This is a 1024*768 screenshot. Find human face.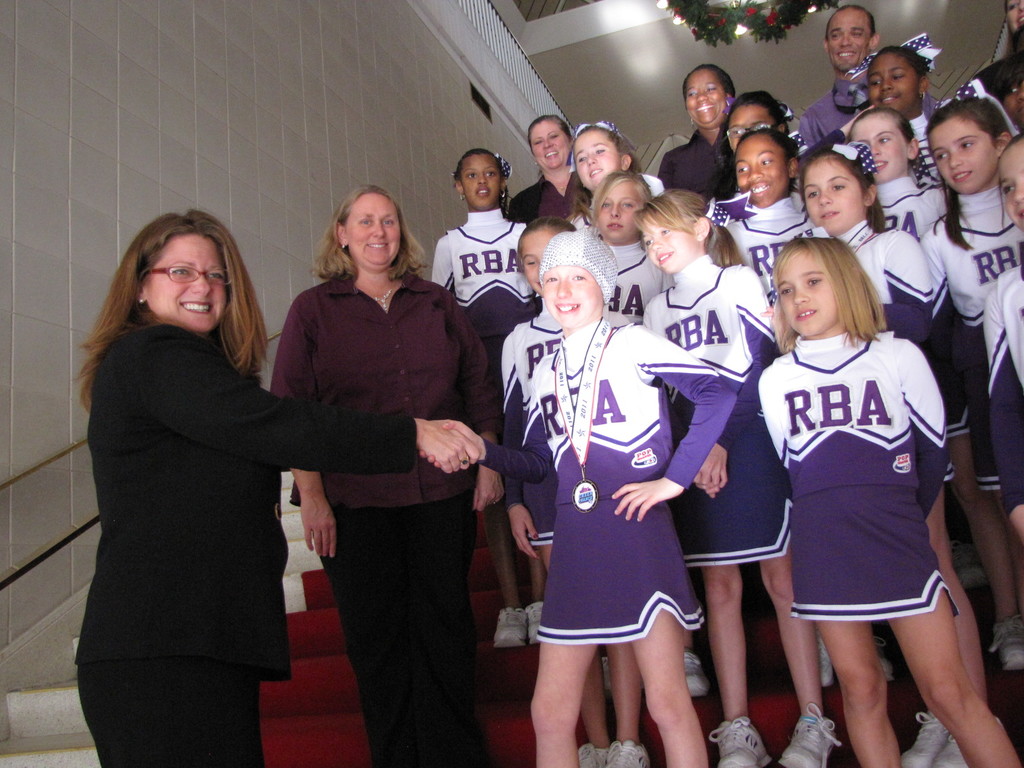
Bounding box: region(827, 7, 878, 64).
